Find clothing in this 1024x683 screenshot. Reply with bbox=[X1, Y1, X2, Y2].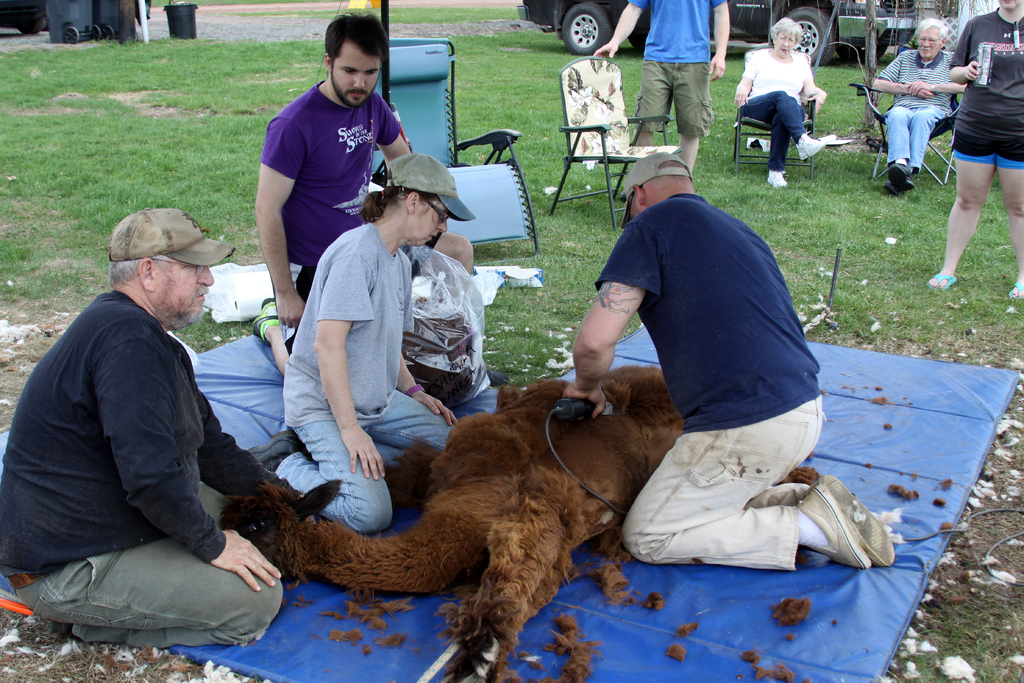
bbox=[875, 47, 956, 172].
